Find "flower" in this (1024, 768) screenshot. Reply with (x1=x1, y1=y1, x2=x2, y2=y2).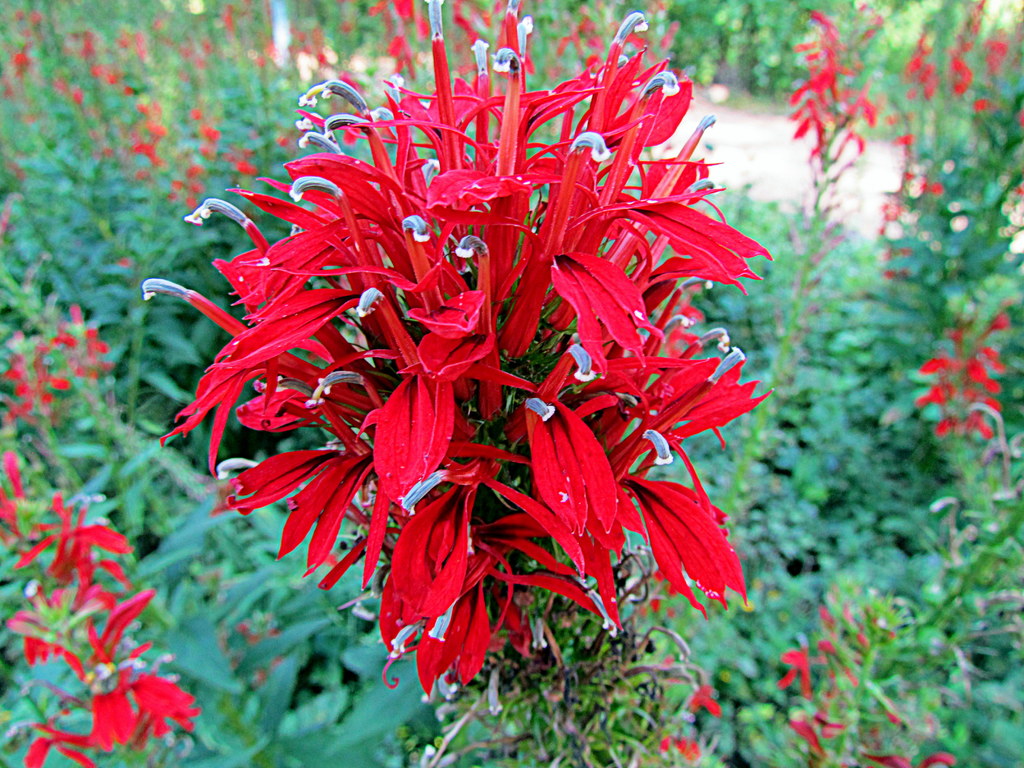
(x1=56, y1=300, x2=108, y2=383).
